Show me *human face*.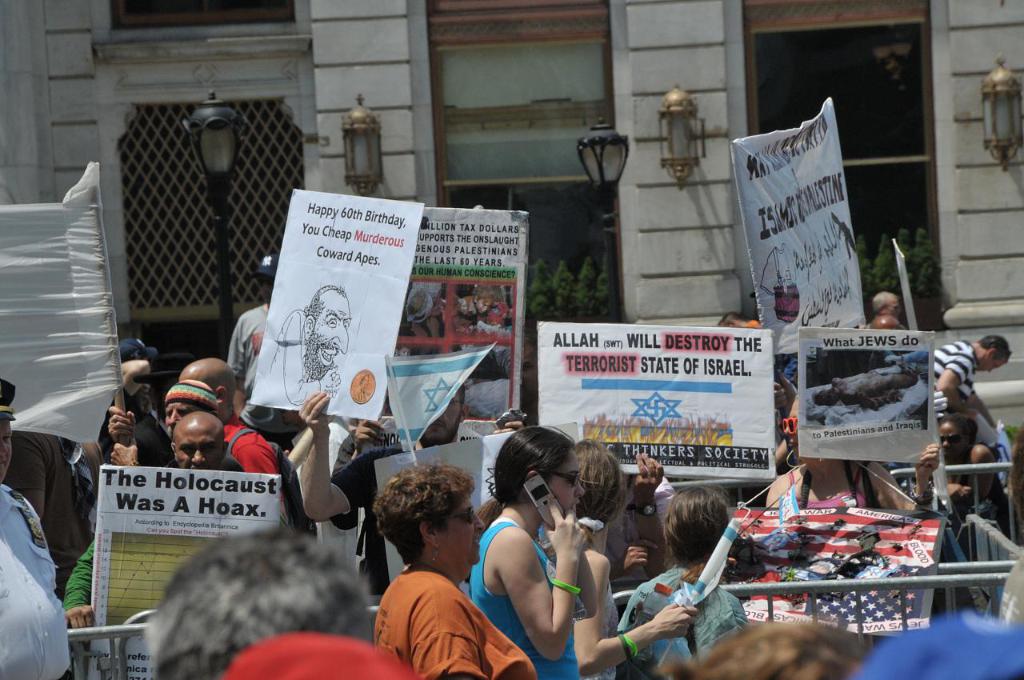
*human face* is here: Rect(175, 424, 222, 470).
